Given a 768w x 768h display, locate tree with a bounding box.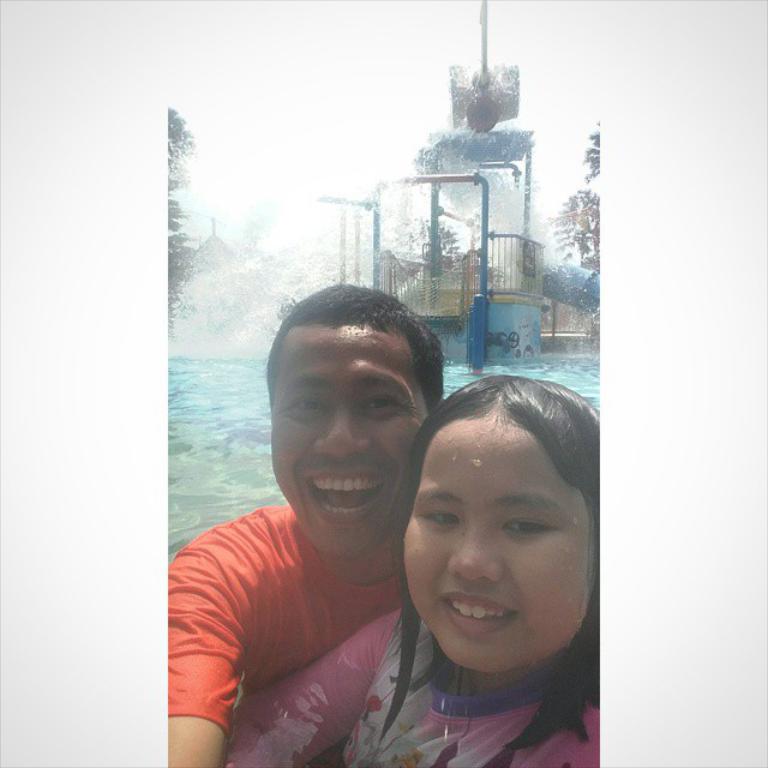
Located: 161 104 208 169.
